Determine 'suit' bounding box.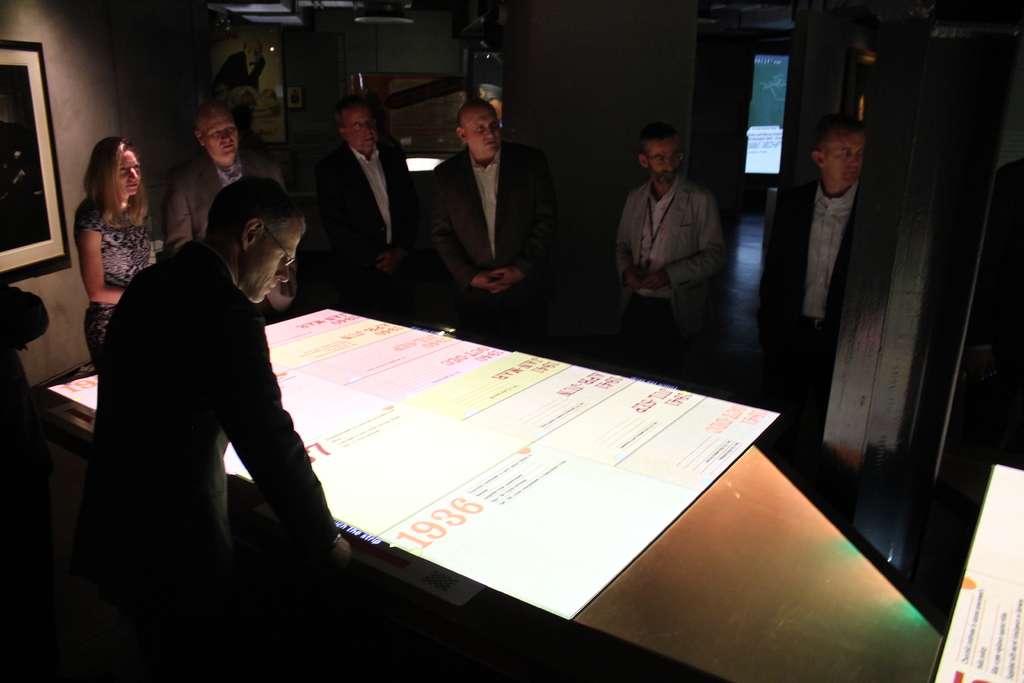
Determined: (left=424, top=142, right=556, bottom=299).
